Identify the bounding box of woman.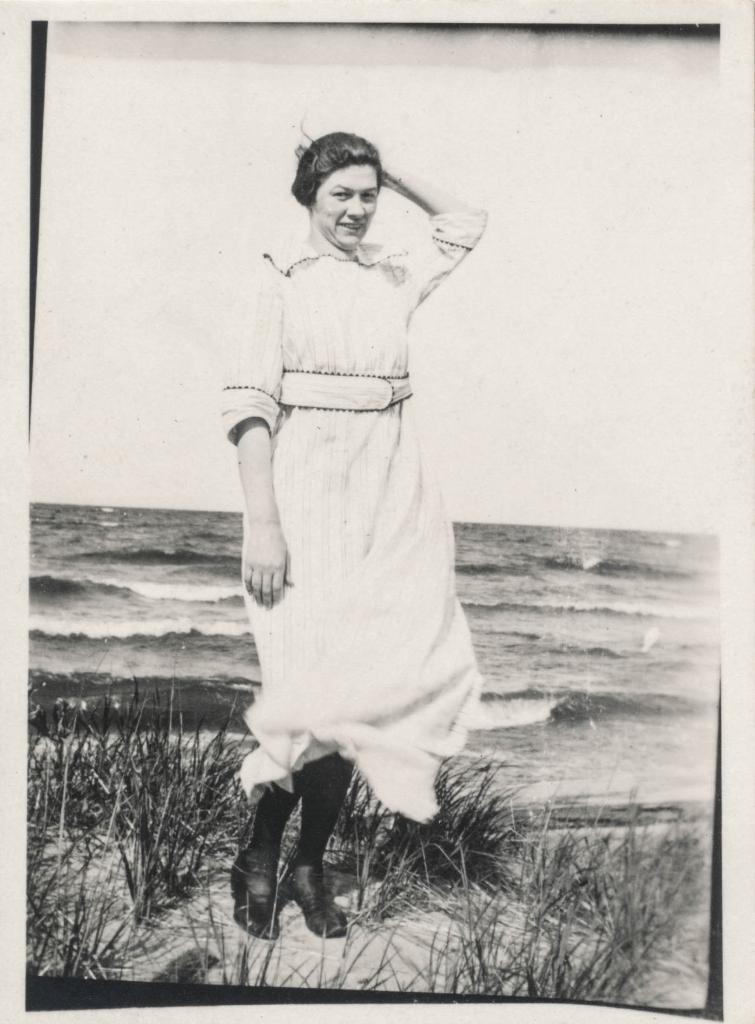
x1=207 y1=127 x2=507 y2=910.
